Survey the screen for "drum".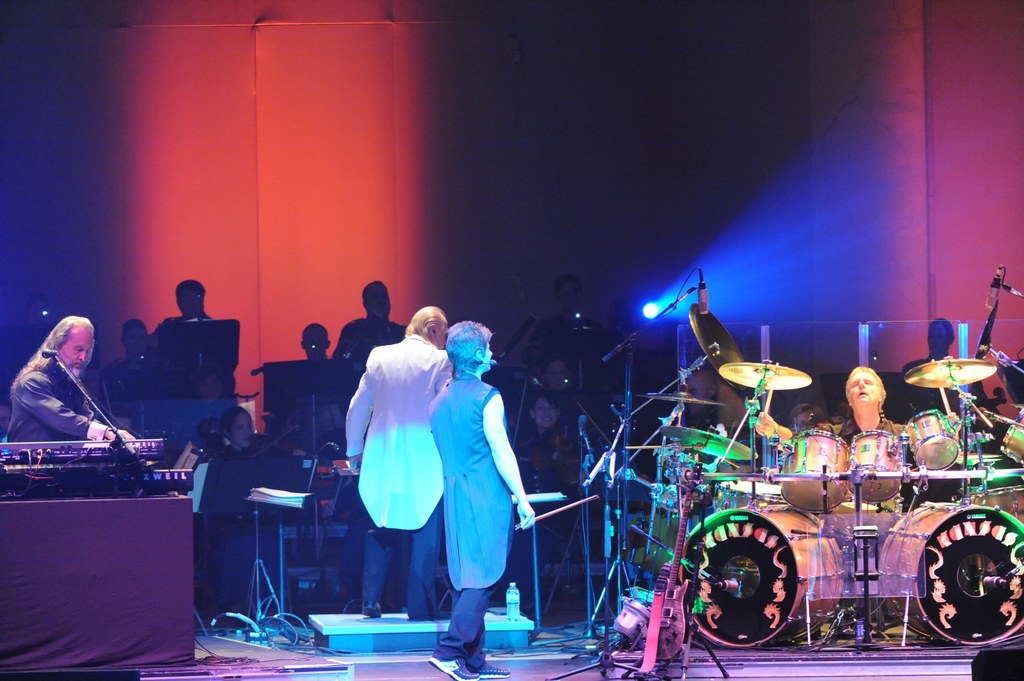
Survey found: x1=901 y1=410 x2=963 y2=471.
